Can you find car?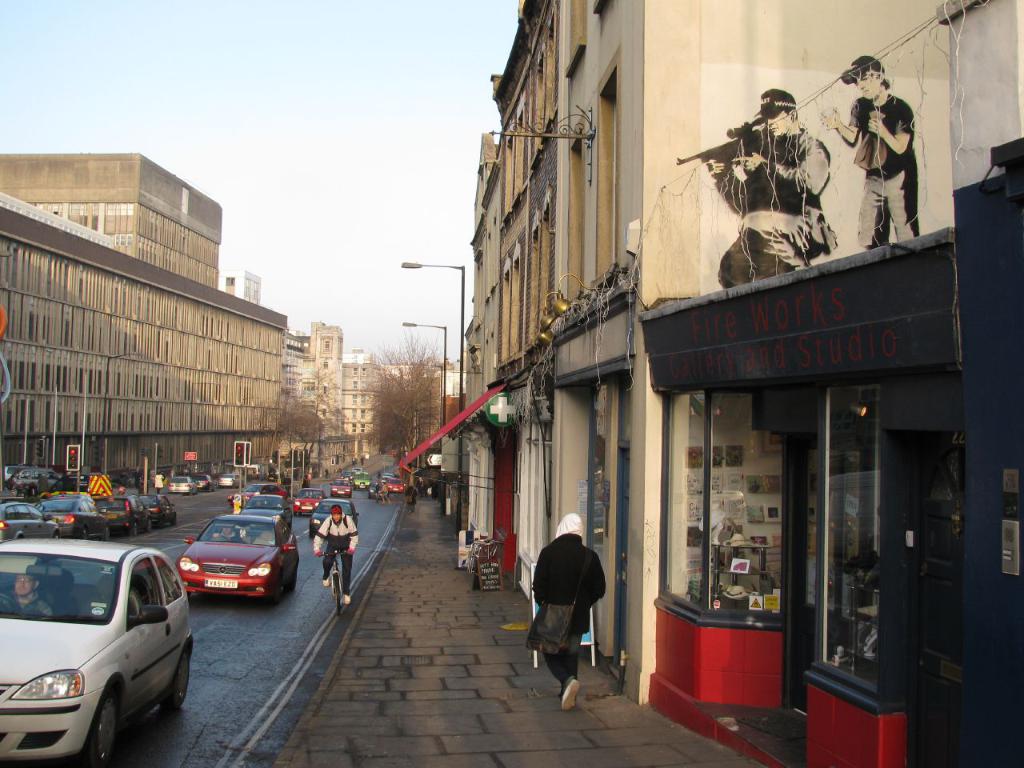
Yes, bounding box: box=[0, 538, 191, 767].
